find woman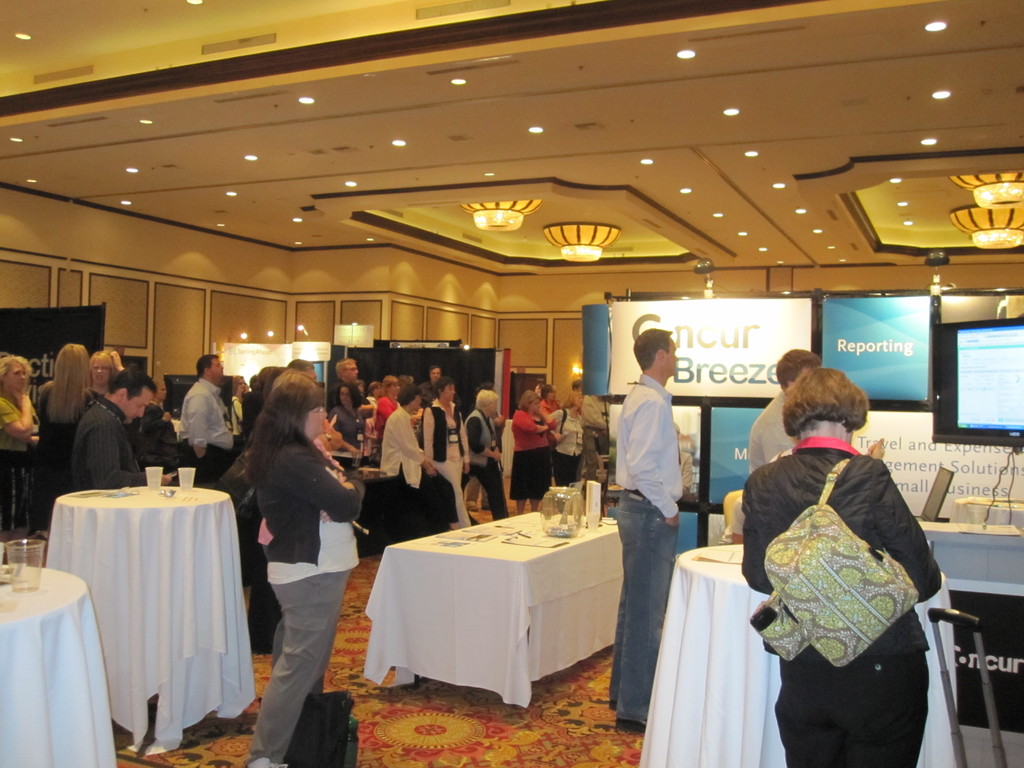
{"x1": 0, "y1": 351, "x2": 41, "y2": 542}
